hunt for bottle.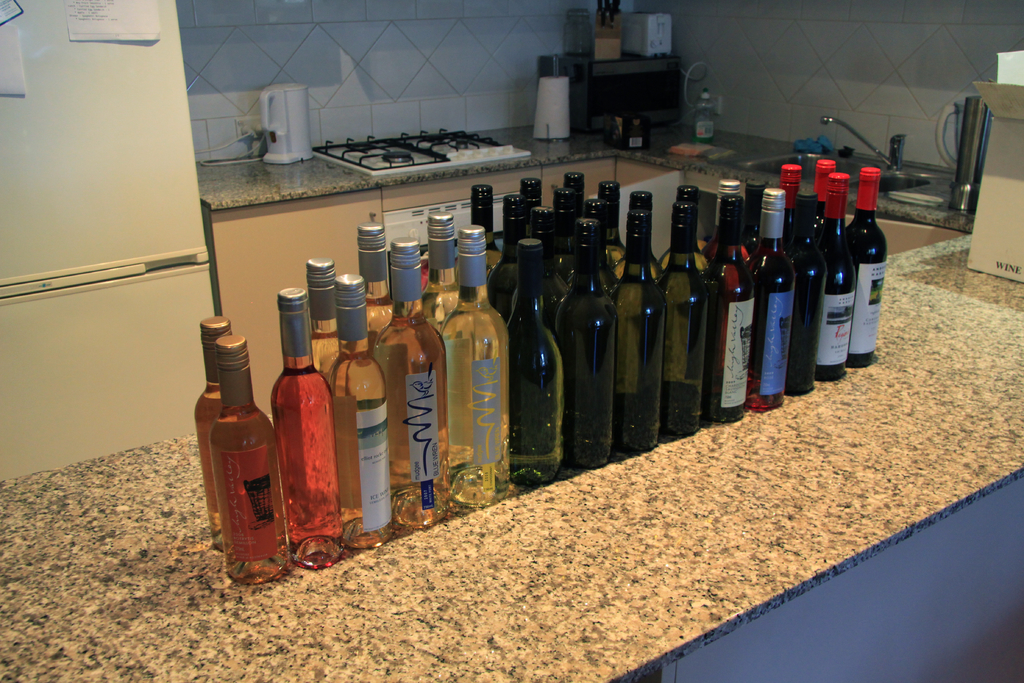
Hunted down at bbox=(340, 222, 393, 345).
